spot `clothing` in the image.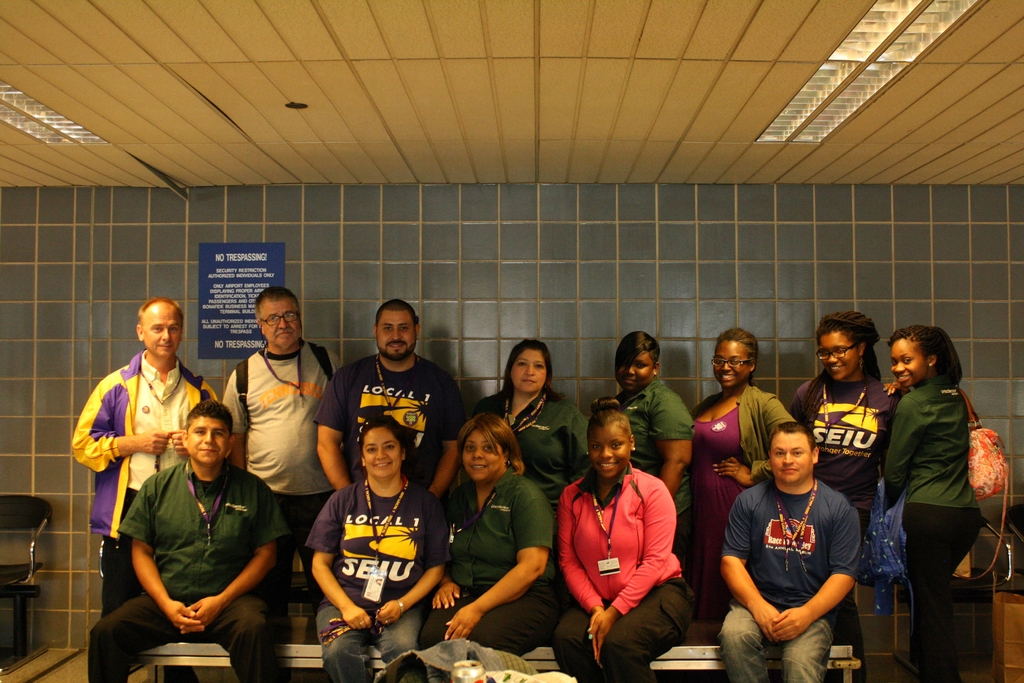
`clothing` found at 70, 344, 223, 618.
